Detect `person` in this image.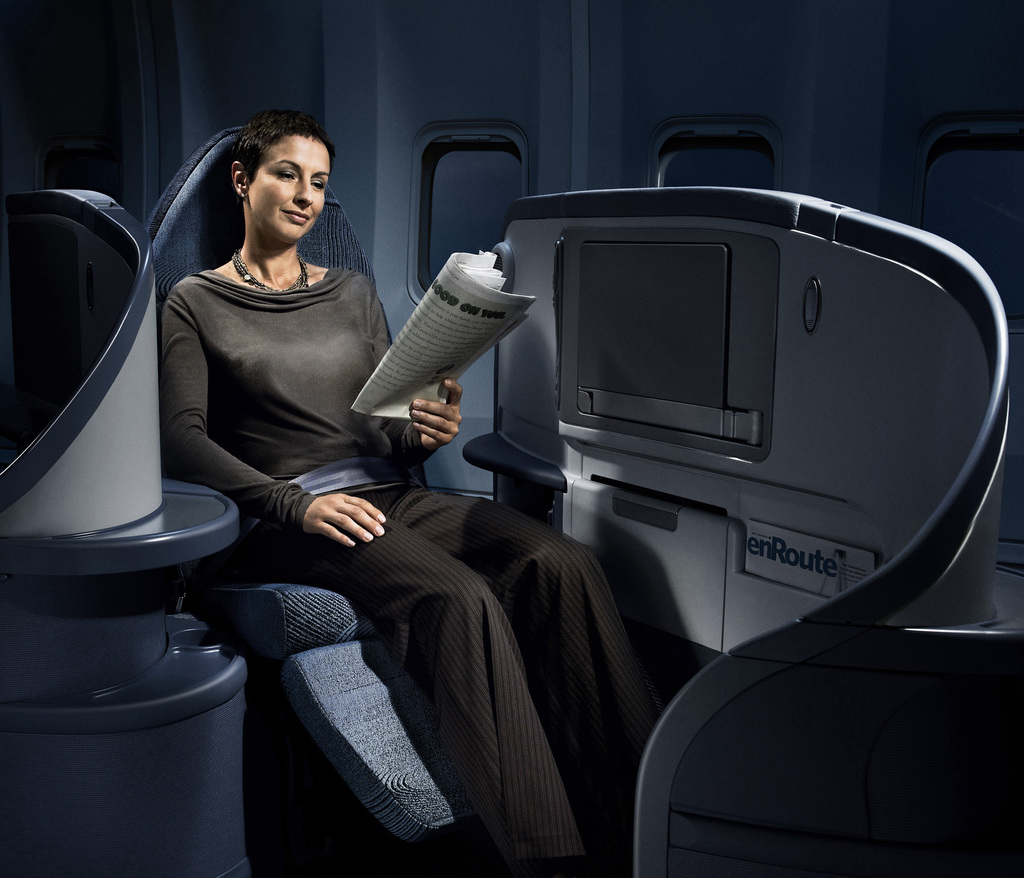
Detection: detection(157, 105, 666, 877).
